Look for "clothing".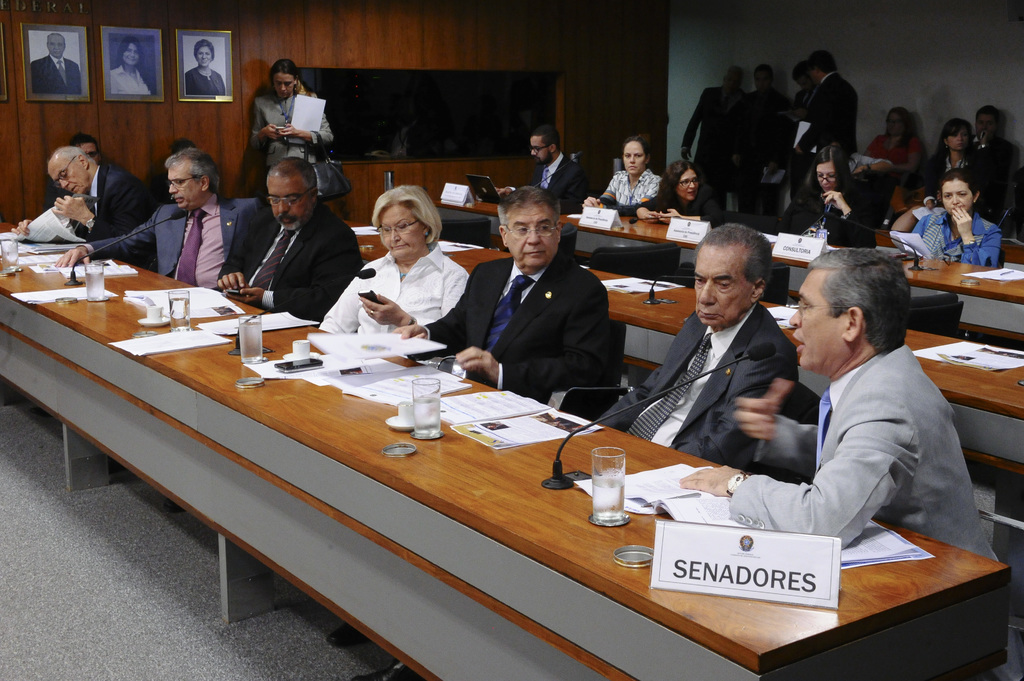
Found: (108,62,150,93).
